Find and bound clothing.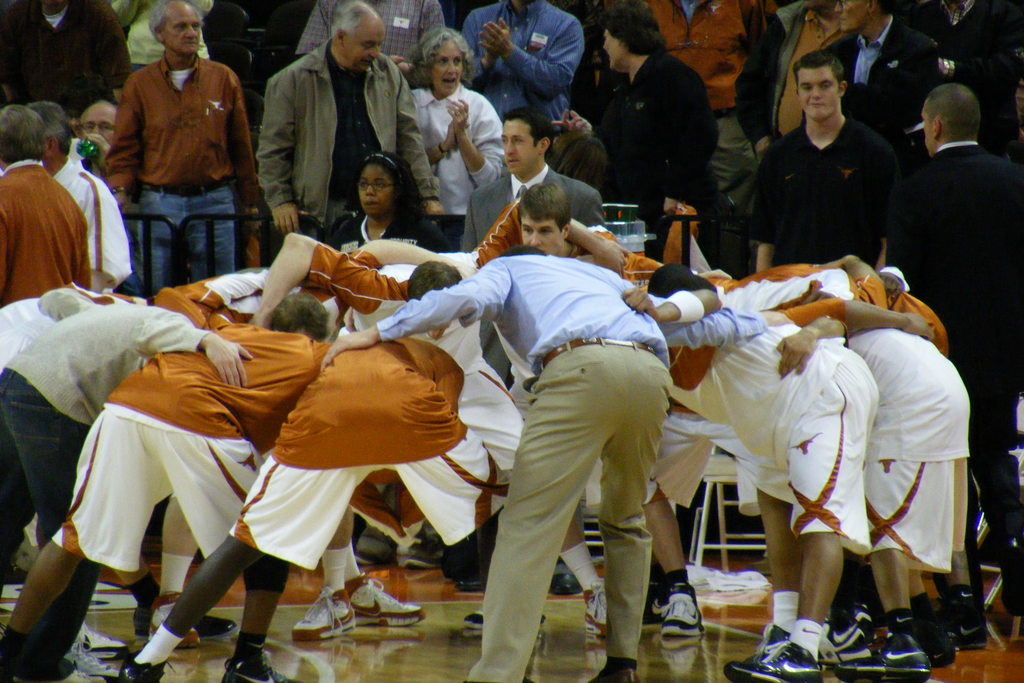
Bound: 883:139:1023:605.
